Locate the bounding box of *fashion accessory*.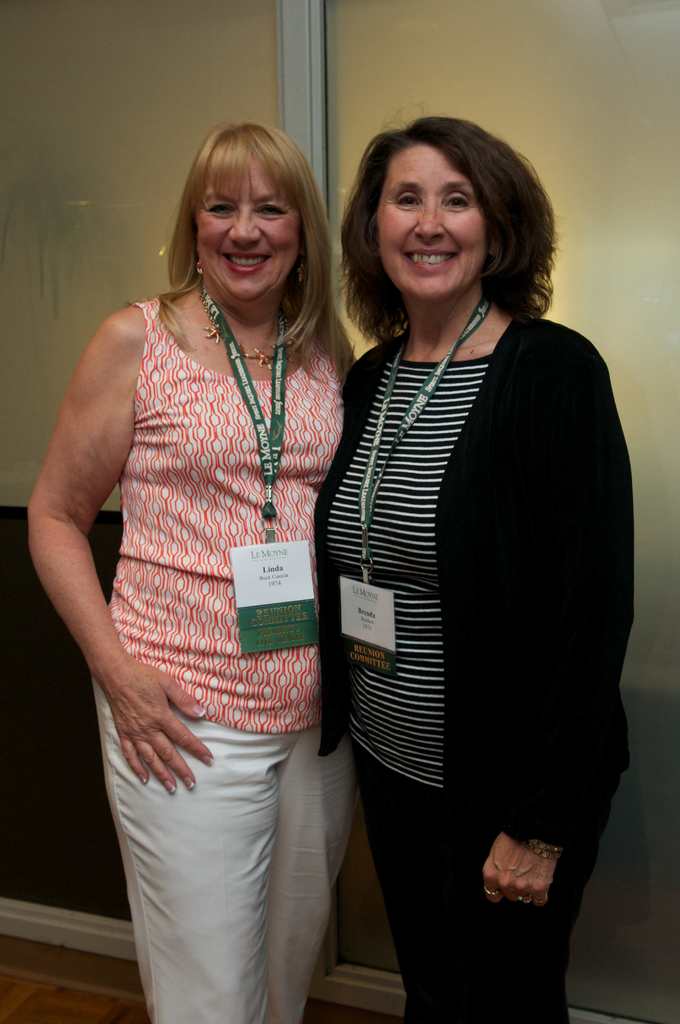
Bounding box: x1=536, y1=893, x2=550, y2=908.
